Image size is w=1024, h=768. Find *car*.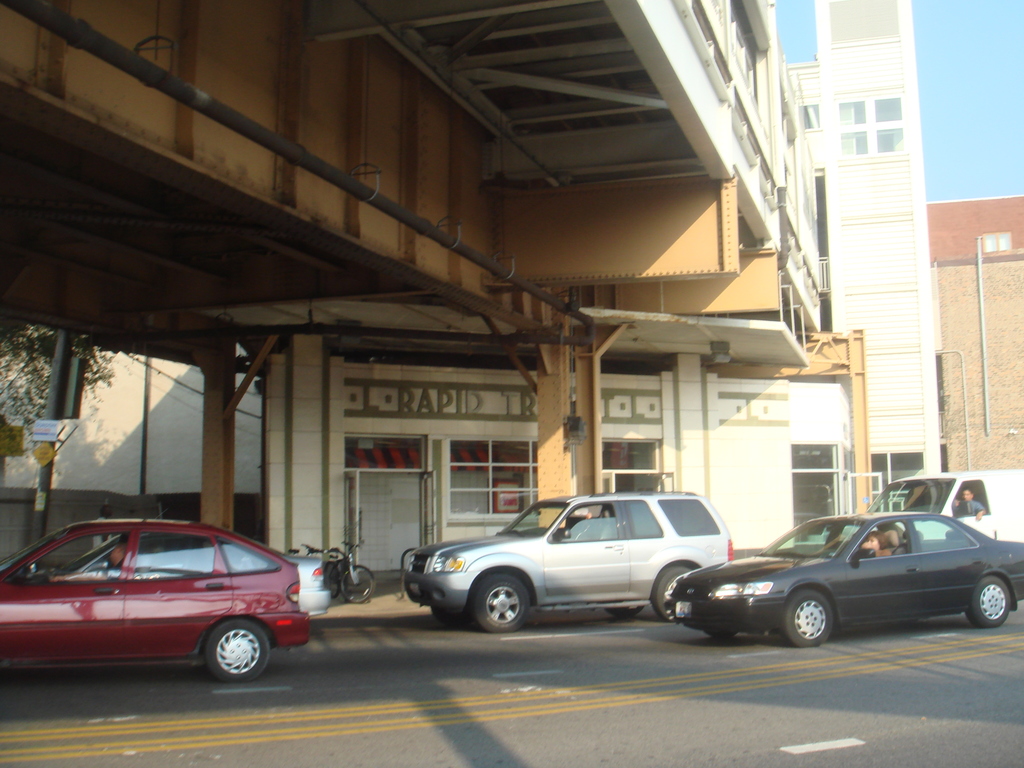
<bbox>401, 494, 732, 634</bbox>.
